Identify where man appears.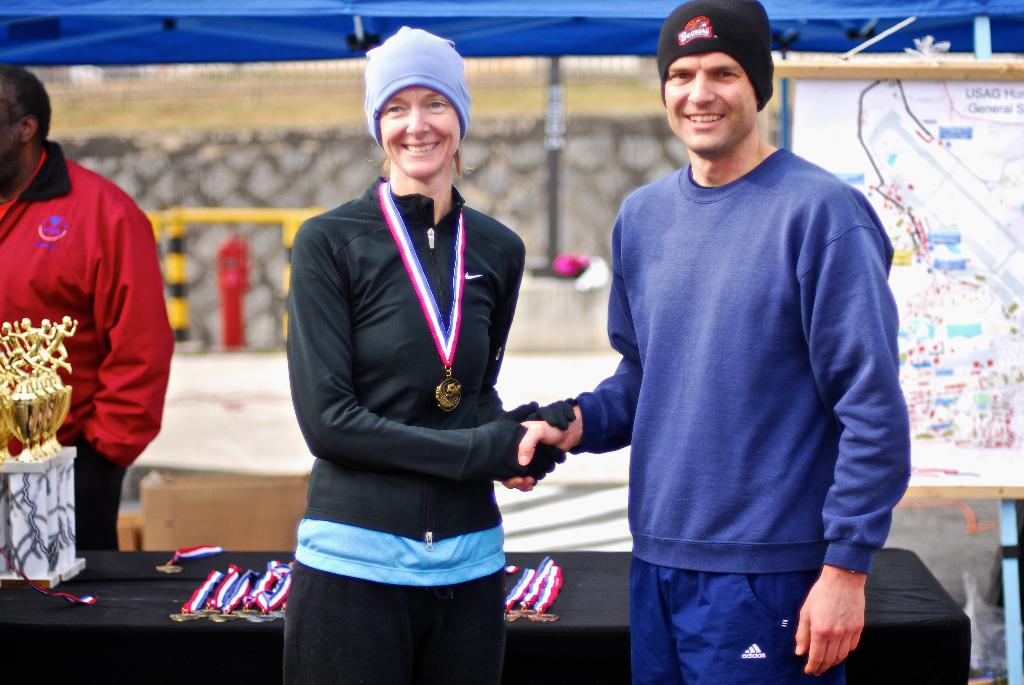
Appears at 0,62,173,552.
